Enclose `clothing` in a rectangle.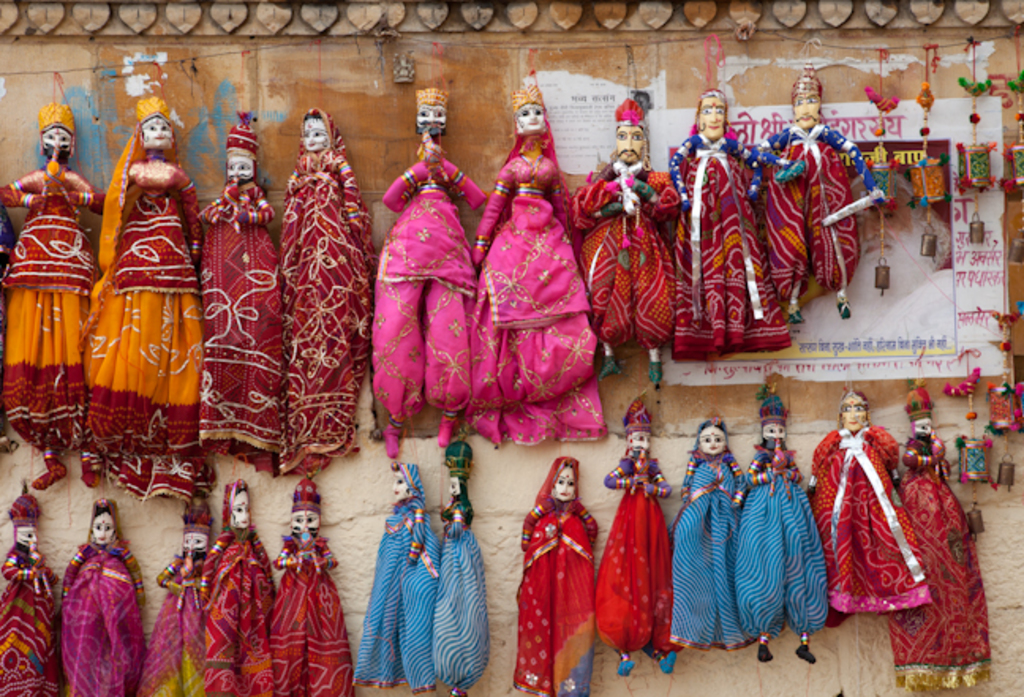
591:403:672:653.
